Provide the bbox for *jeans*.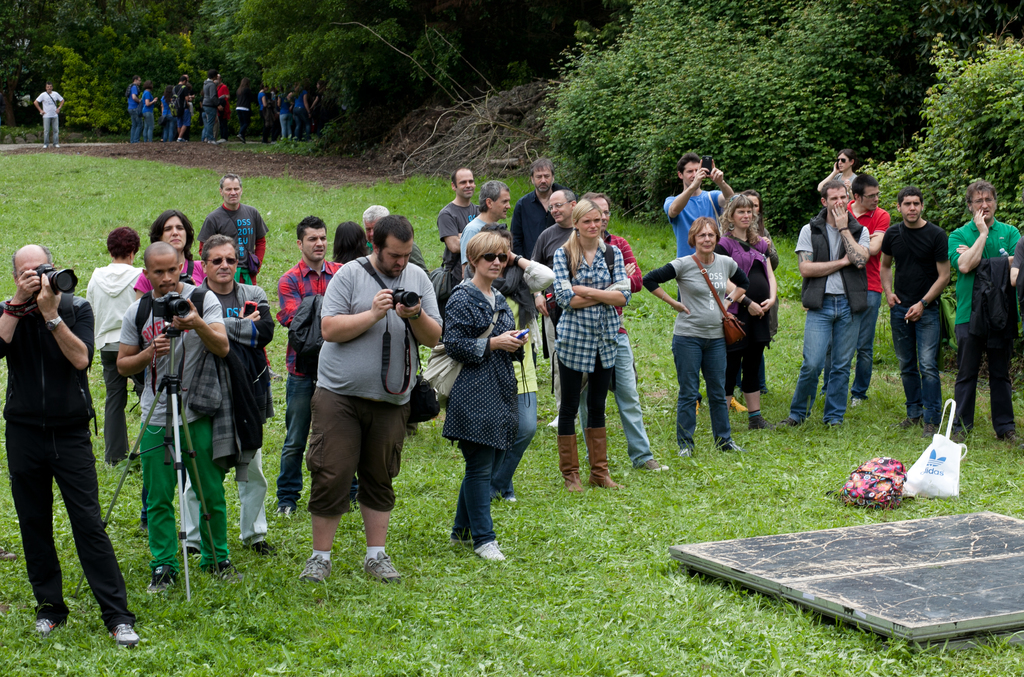
box(790, 291, 859, 419).
